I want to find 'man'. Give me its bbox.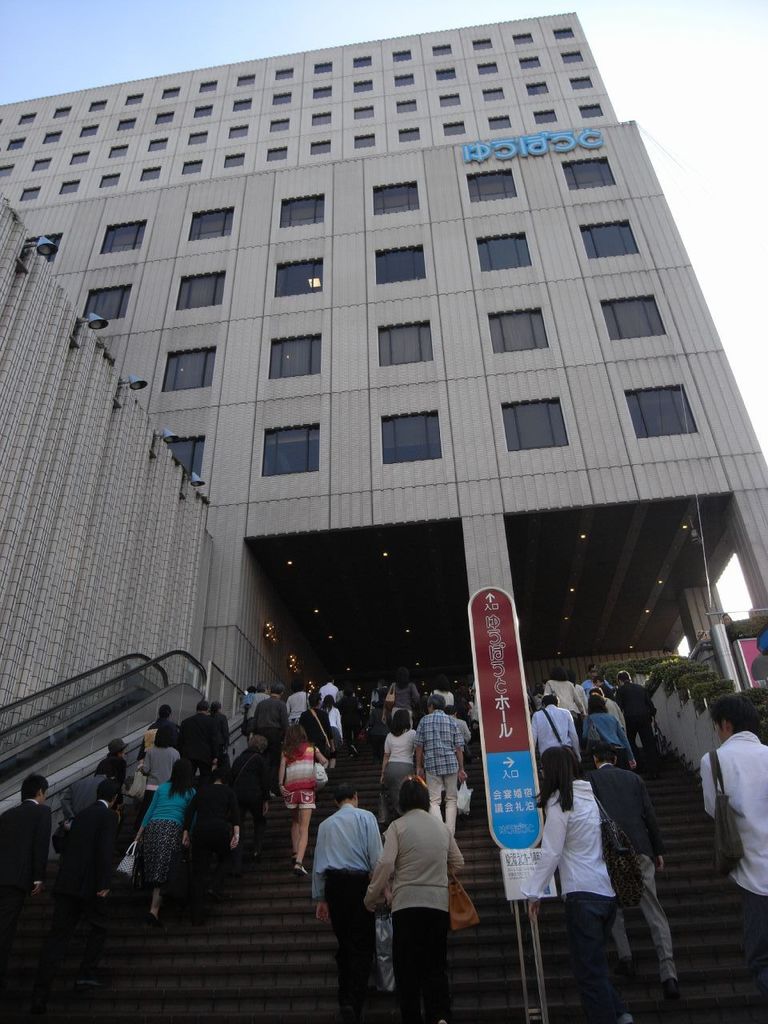
[366, 776, 466, 1023].
